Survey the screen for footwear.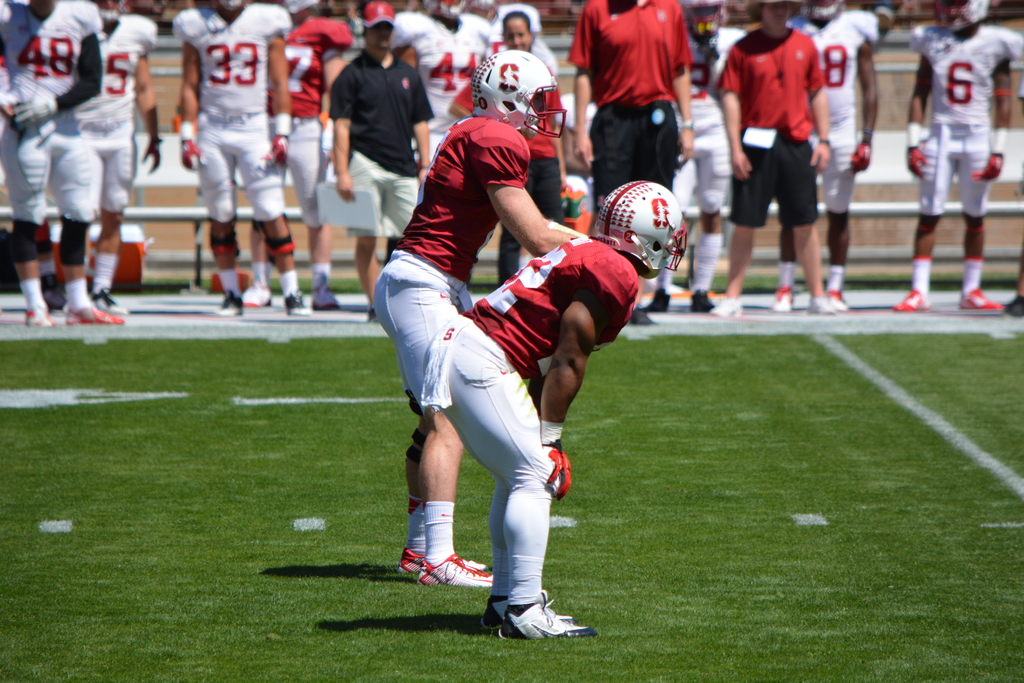
Survey found: (63,304,129,325).
